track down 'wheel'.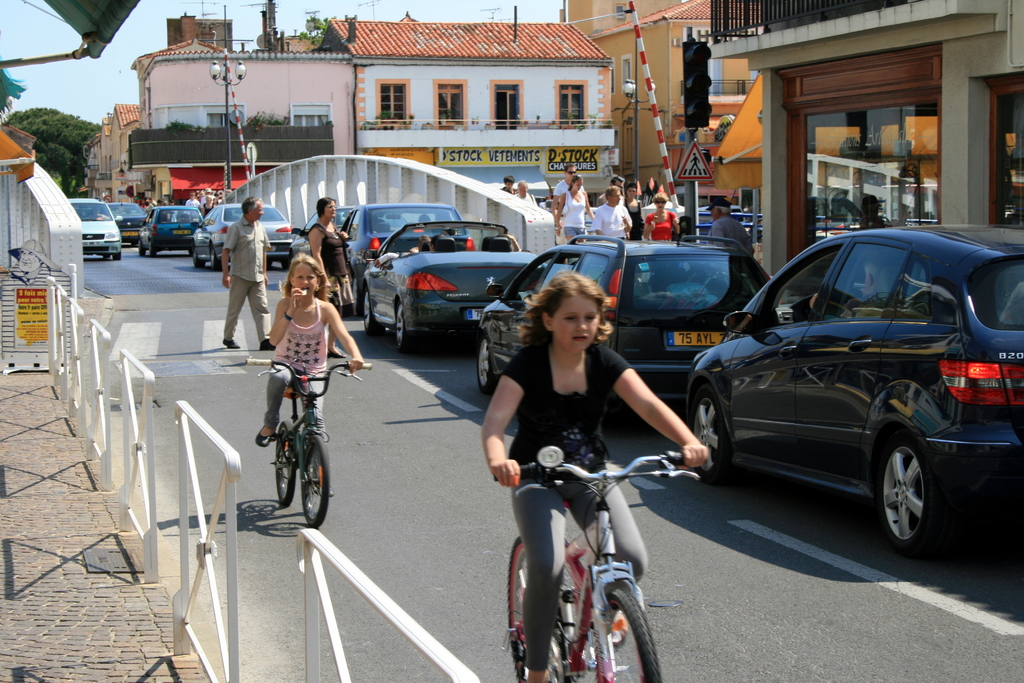
Tracked to bbox=[360, 290, 383, 338].
